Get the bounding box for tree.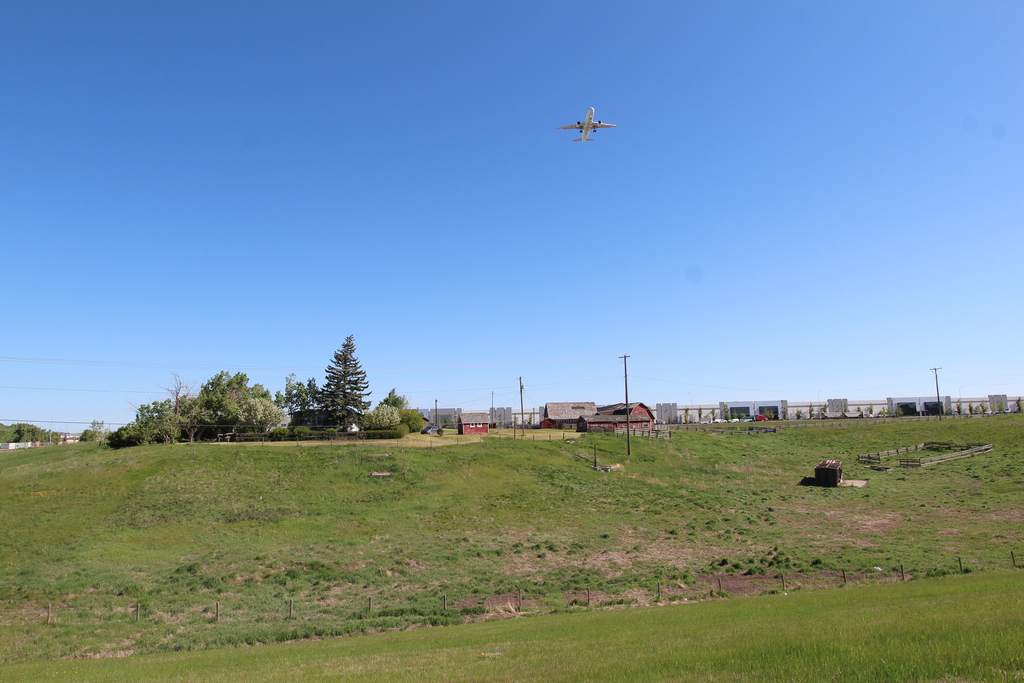
BBox(497, 414, 505, 428).
